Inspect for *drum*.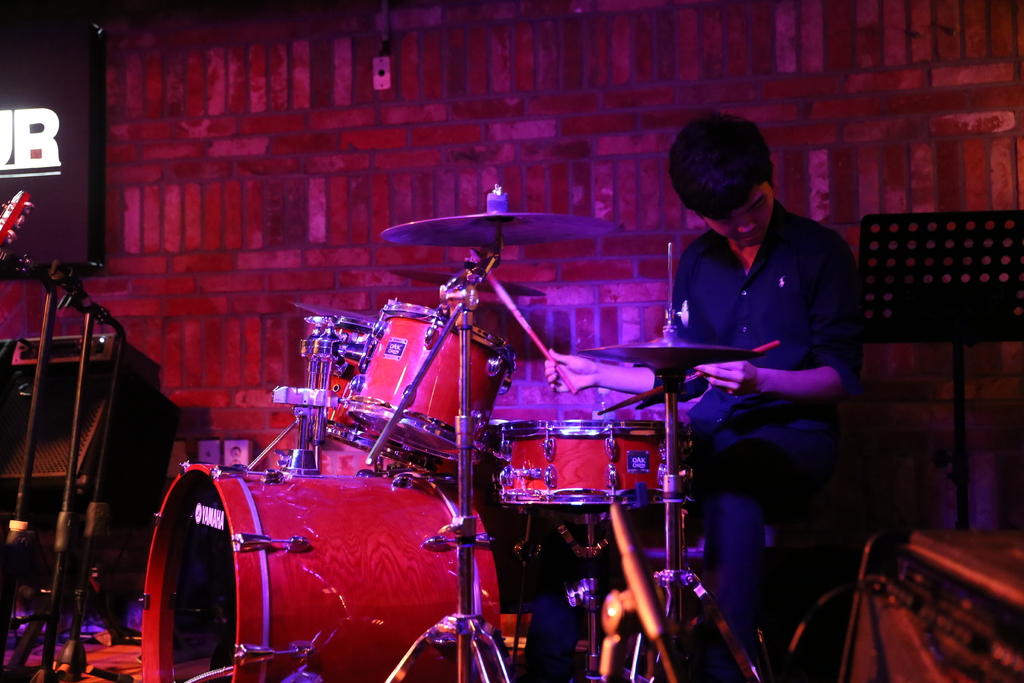
Inspection: locate(497, 419, 694, 525).
